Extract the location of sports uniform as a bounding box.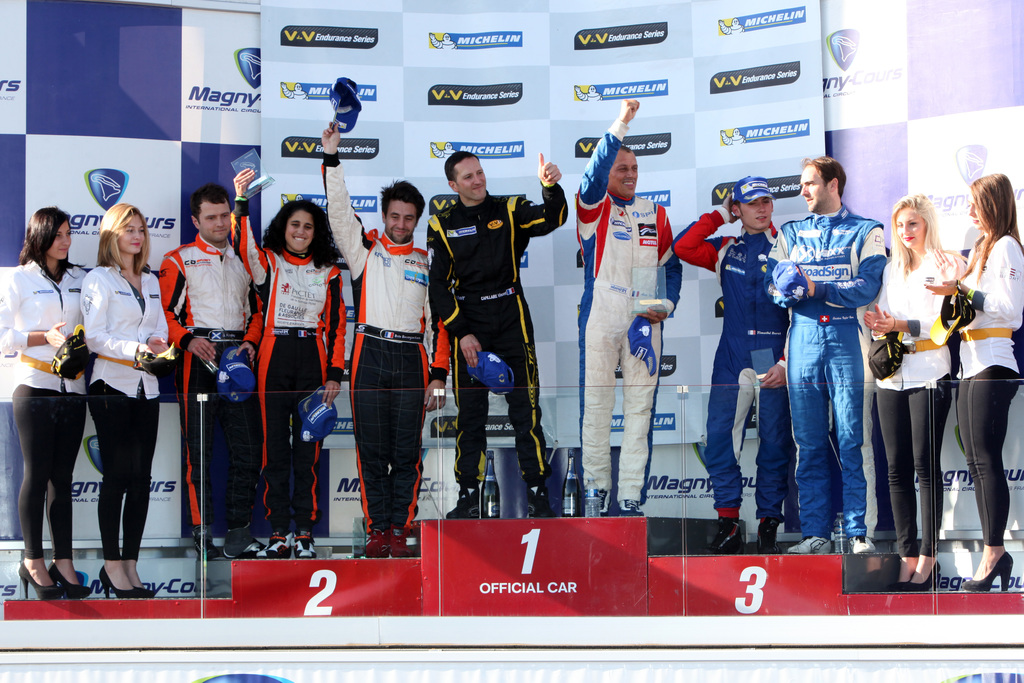
{"x1": 425, "y1": 183, "x2": 568, "y2": 518}.
